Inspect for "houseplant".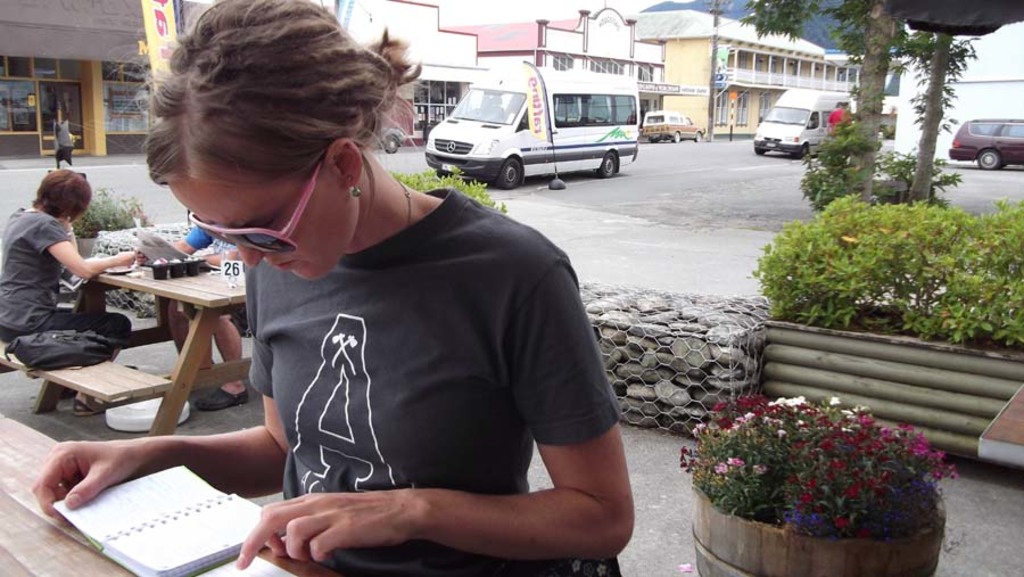
Inspection: 678/389/959/576.
